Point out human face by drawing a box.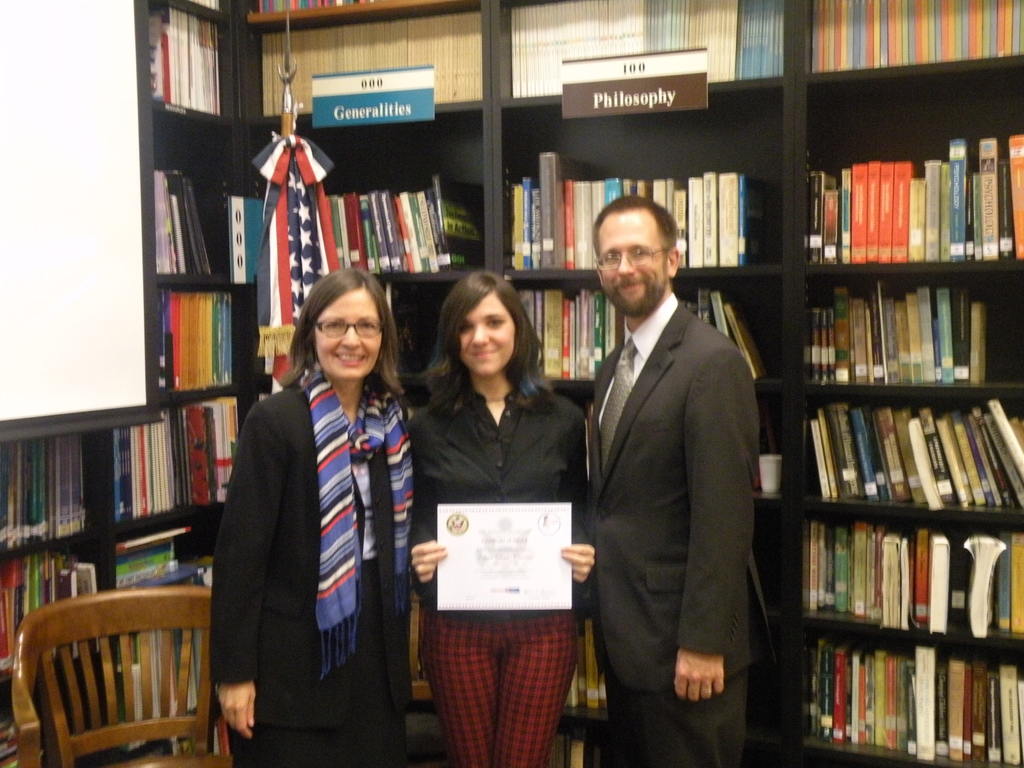
rect(460, 291, 516, 379).
